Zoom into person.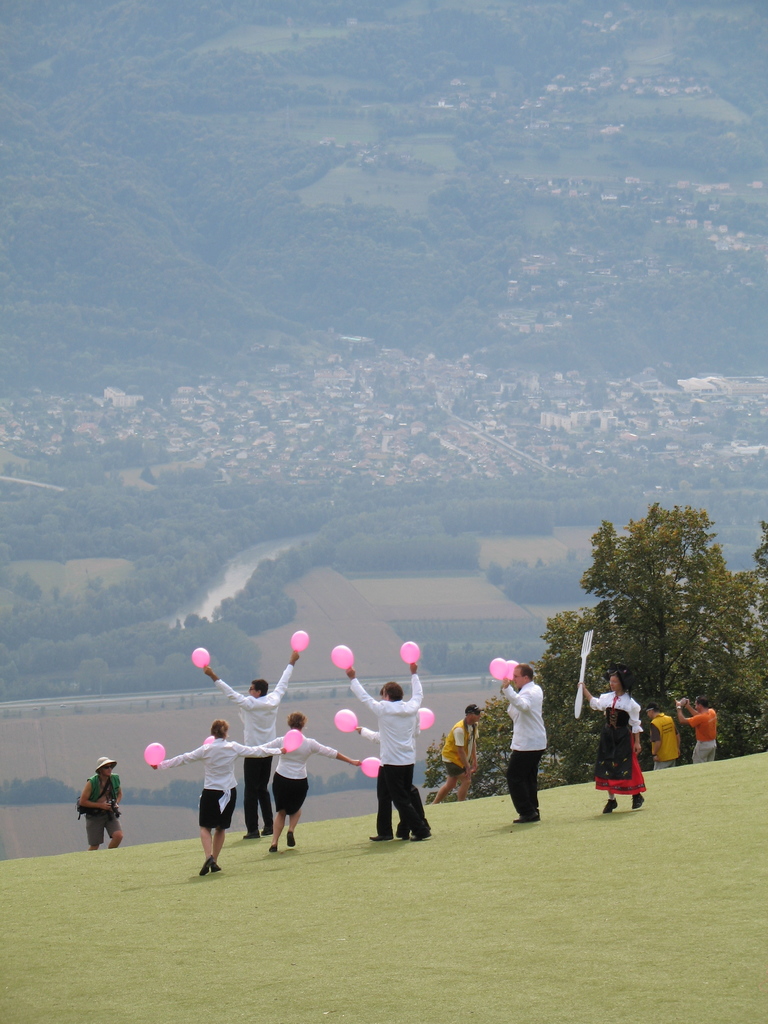
Zoom target: 644,701,684,766.
